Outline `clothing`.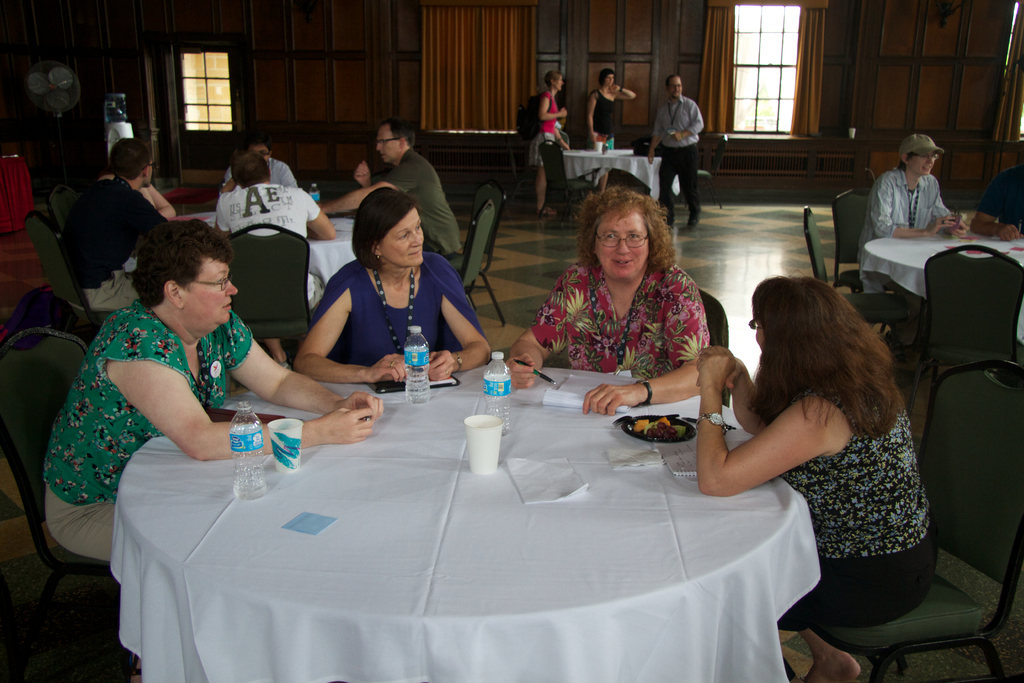
Outline: BBox(213, 169, 337, 288).
